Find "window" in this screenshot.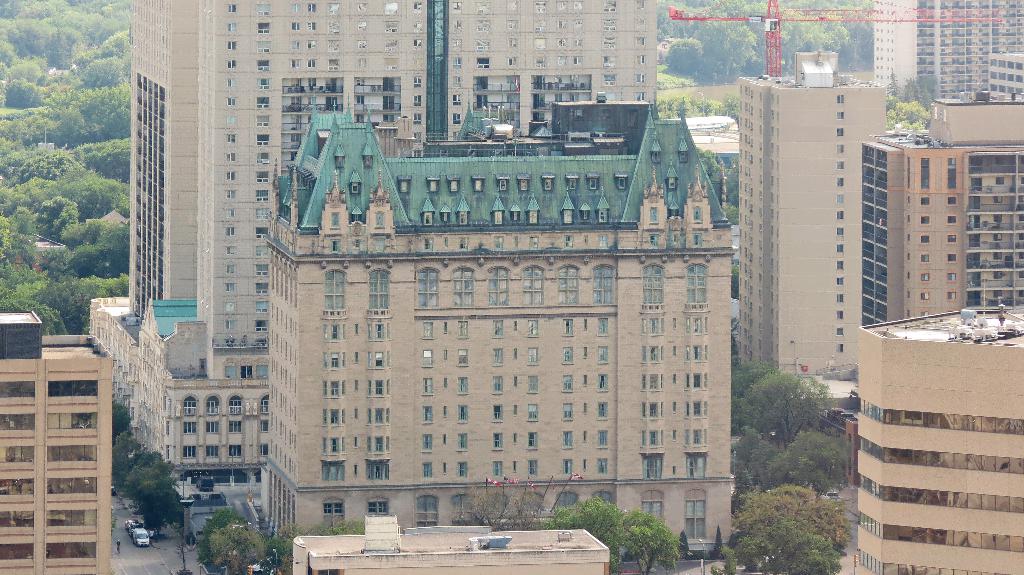
The bounding box for "window" is {"x1": 493, "y1": 317, "x2": 502, "y2": 338}.
